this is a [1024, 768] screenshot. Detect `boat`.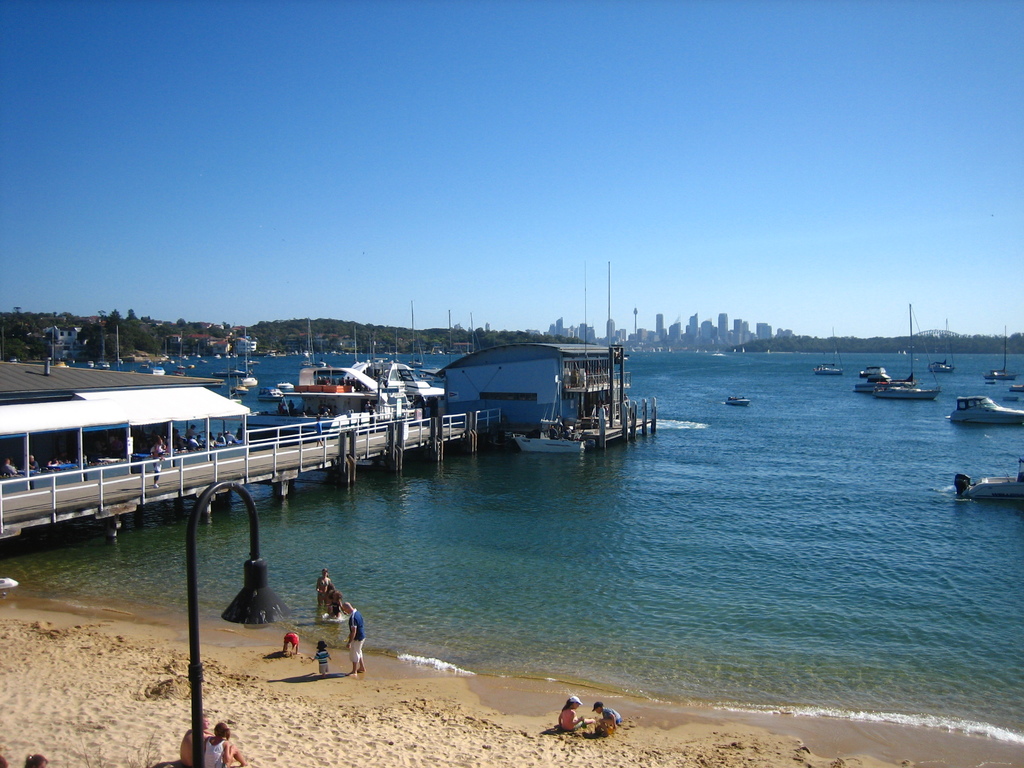
x1=858 y1=362 x2=891 y2=380.
